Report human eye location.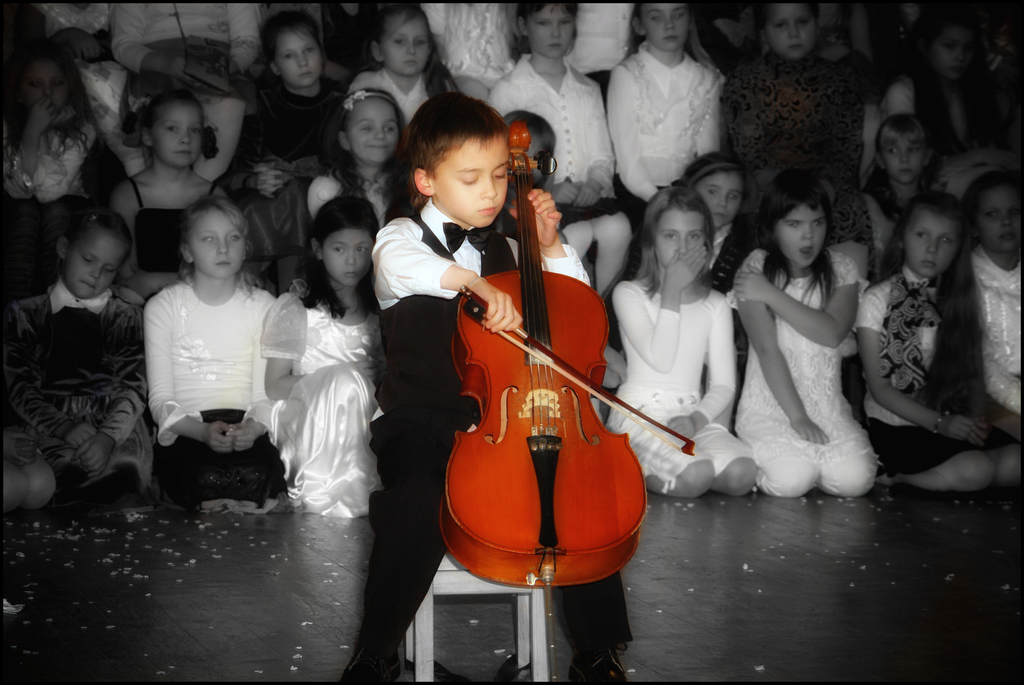
Report: {"left": 662, "top": 230, "right": 676, "bottom": 242}.
